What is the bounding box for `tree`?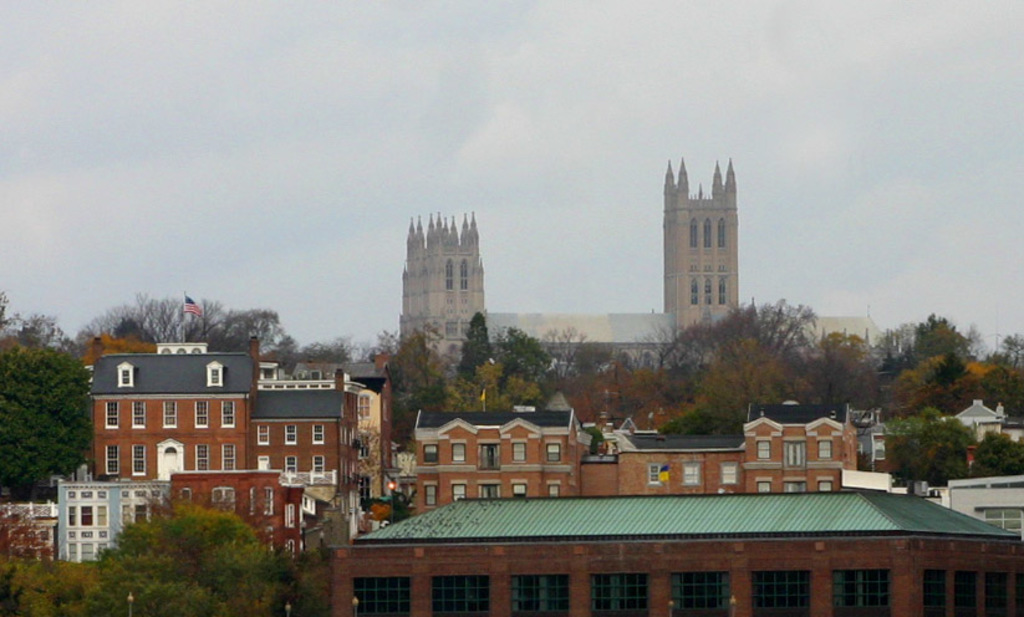
493, 328, 554, 381.
